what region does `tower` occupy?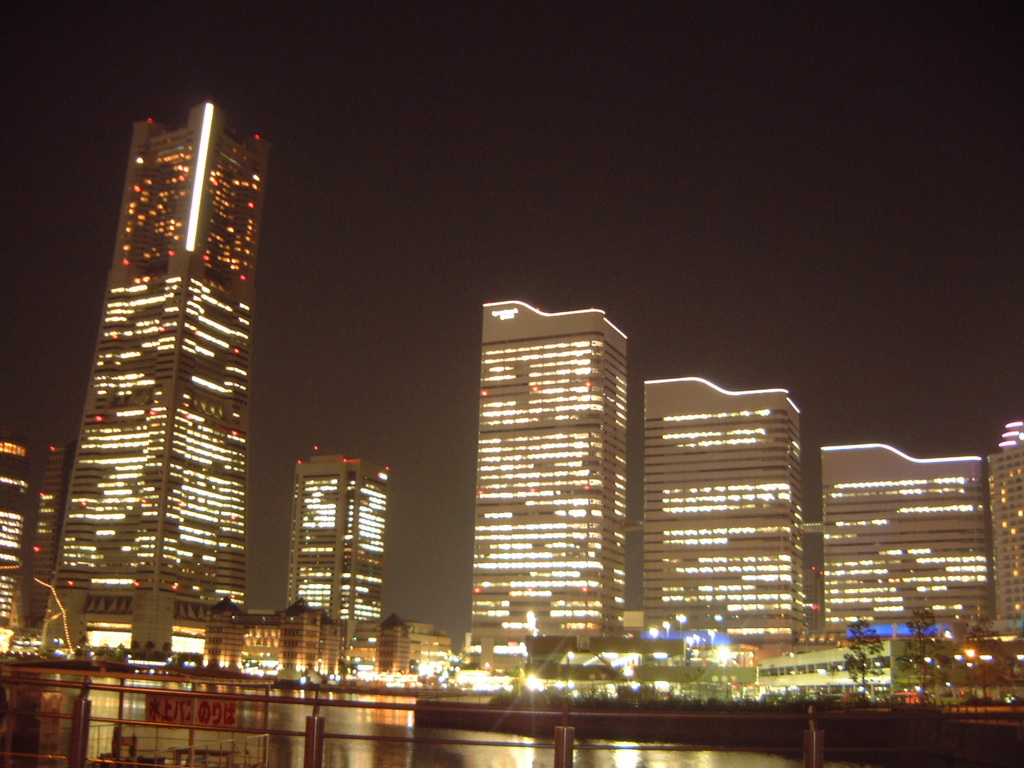
{"left": 0, "top": 442, "right": 26, "bottom": 624}.
